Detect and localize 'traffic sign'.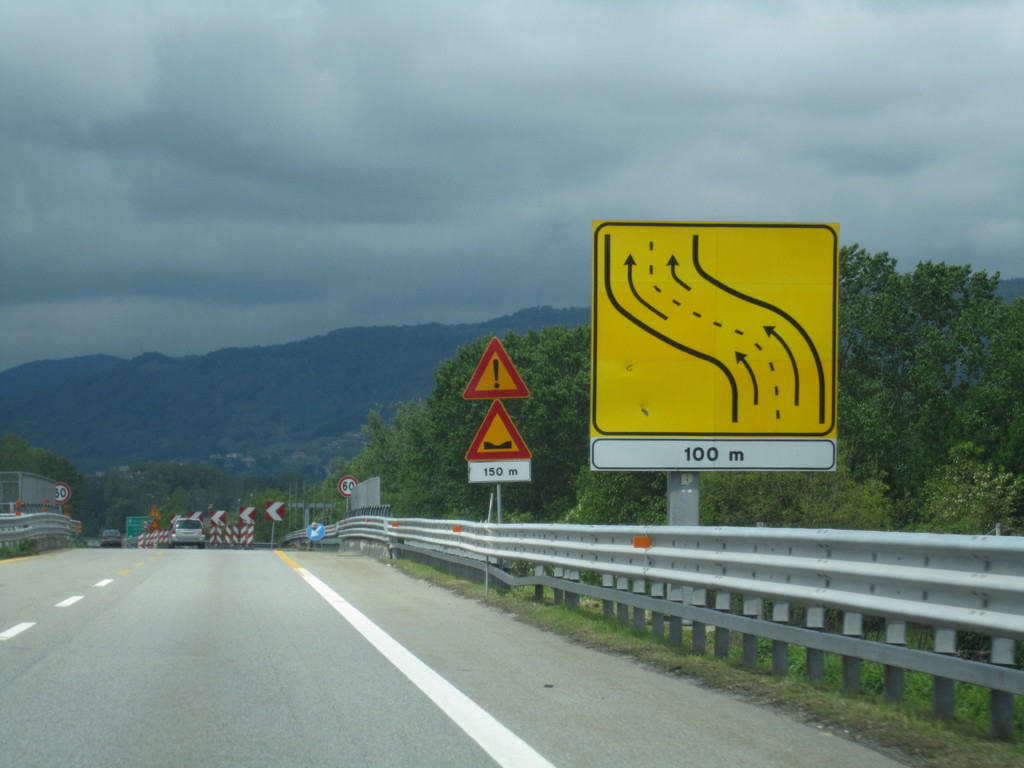
Localized at left=463, top=337, right=527, bottom=394.
